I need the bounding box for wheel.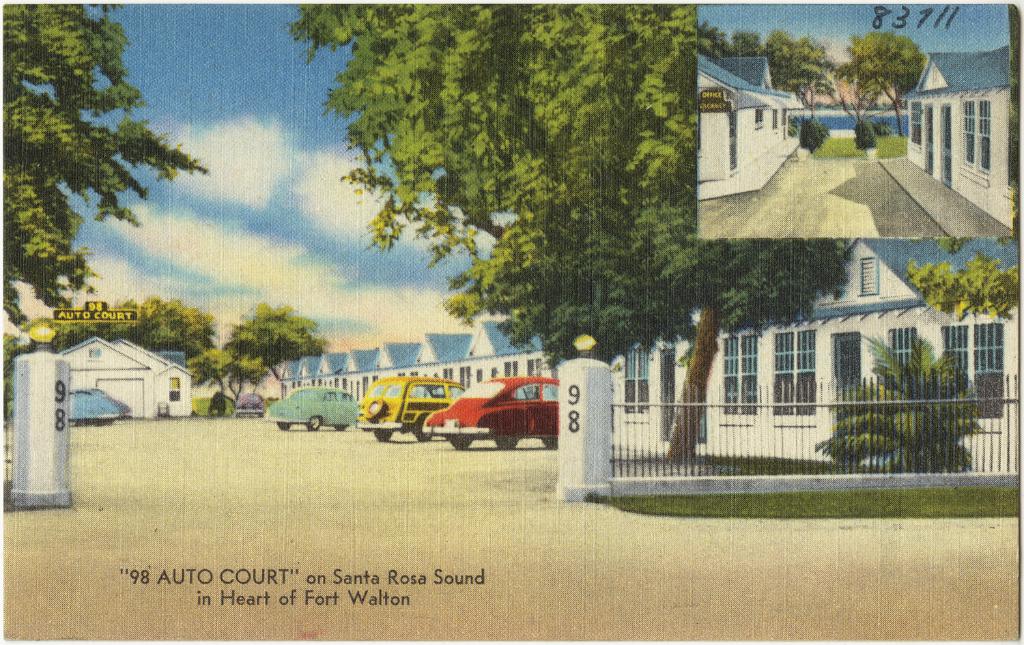
Here it is: <bbox>543, 435, 556, 450</bbox>.
